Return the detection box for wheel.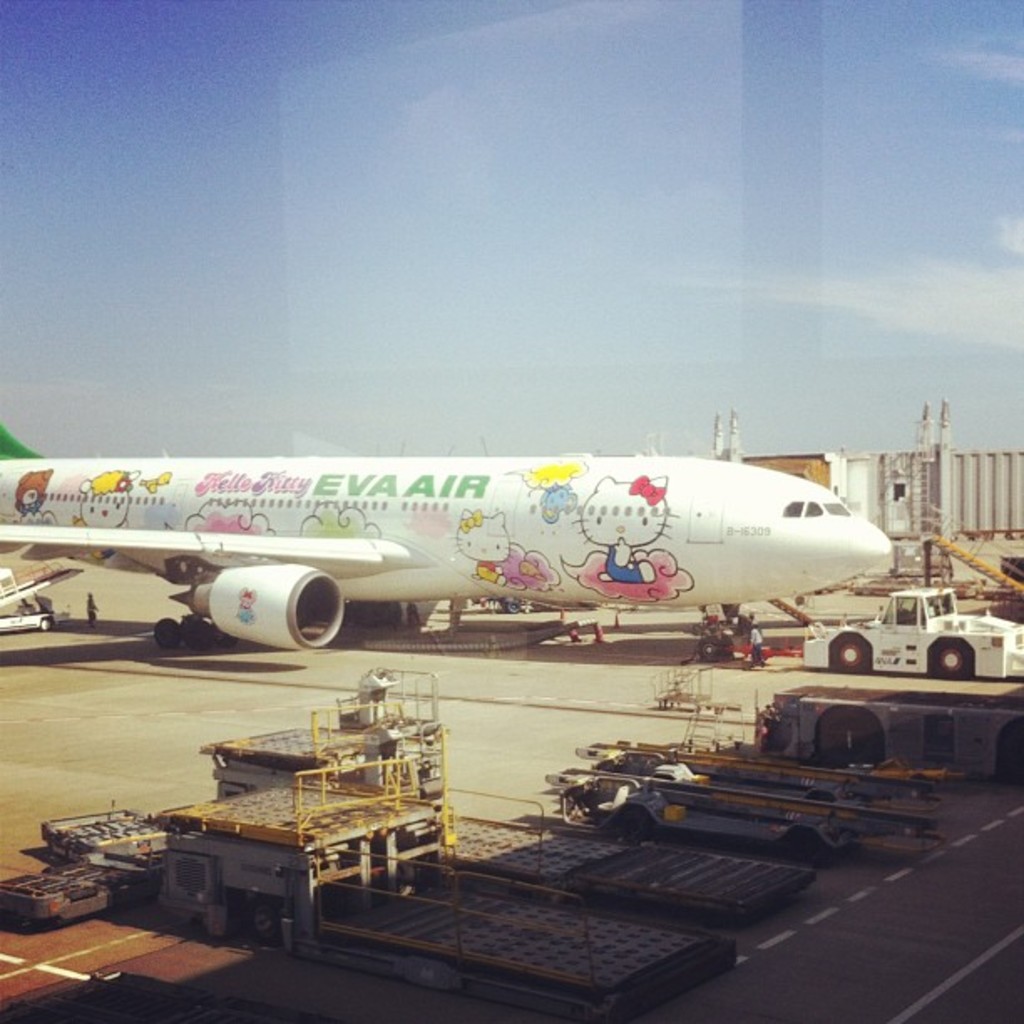
bbox=(157, 621, 177, 649).
